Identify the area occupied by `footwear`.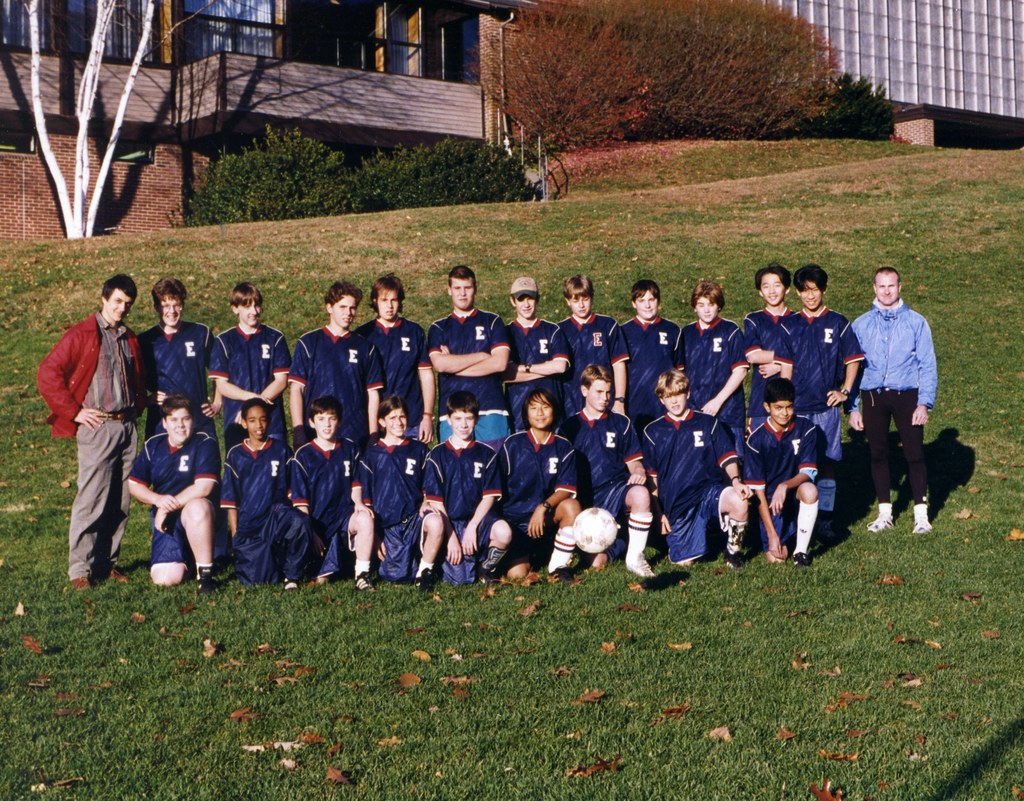
Area: select_region(198, 576, 214, 590).
